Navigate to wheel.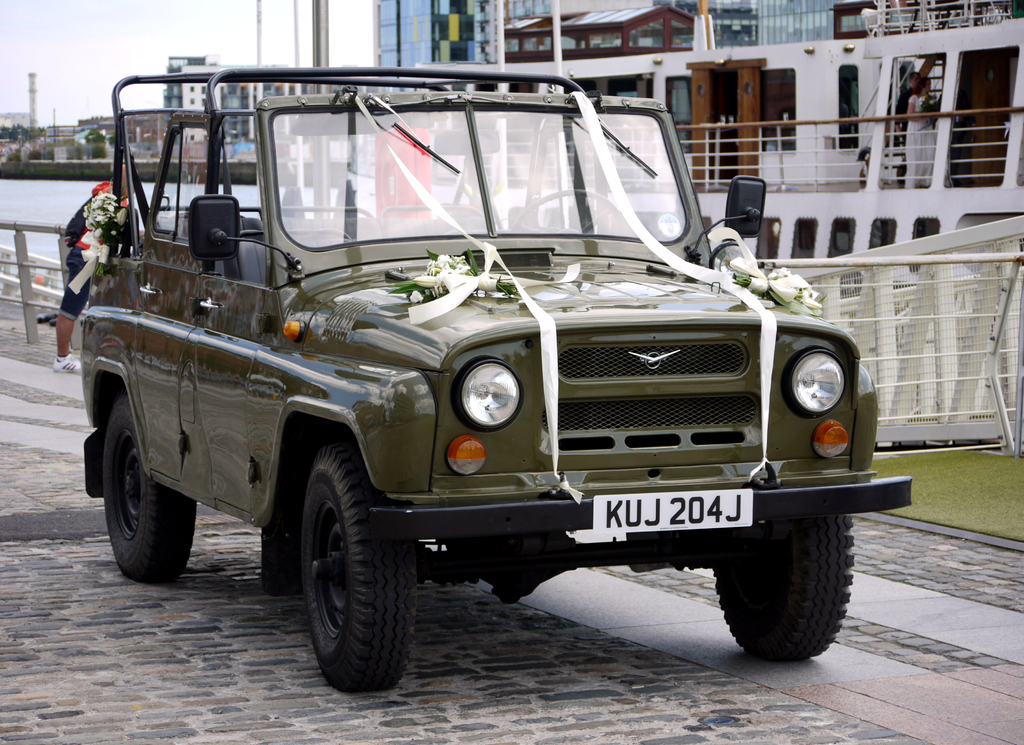
Navigation target: [left=105, top=397, right=199, bottom=587].
